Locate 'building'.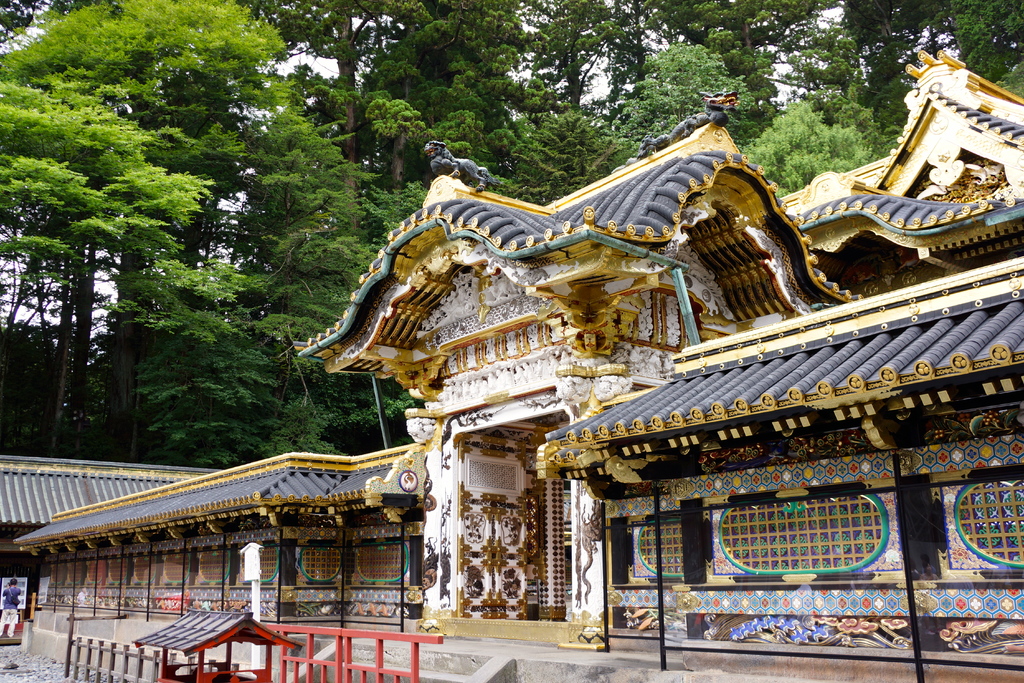
Bounding box: Rect(14, 47, 1023, 682).
